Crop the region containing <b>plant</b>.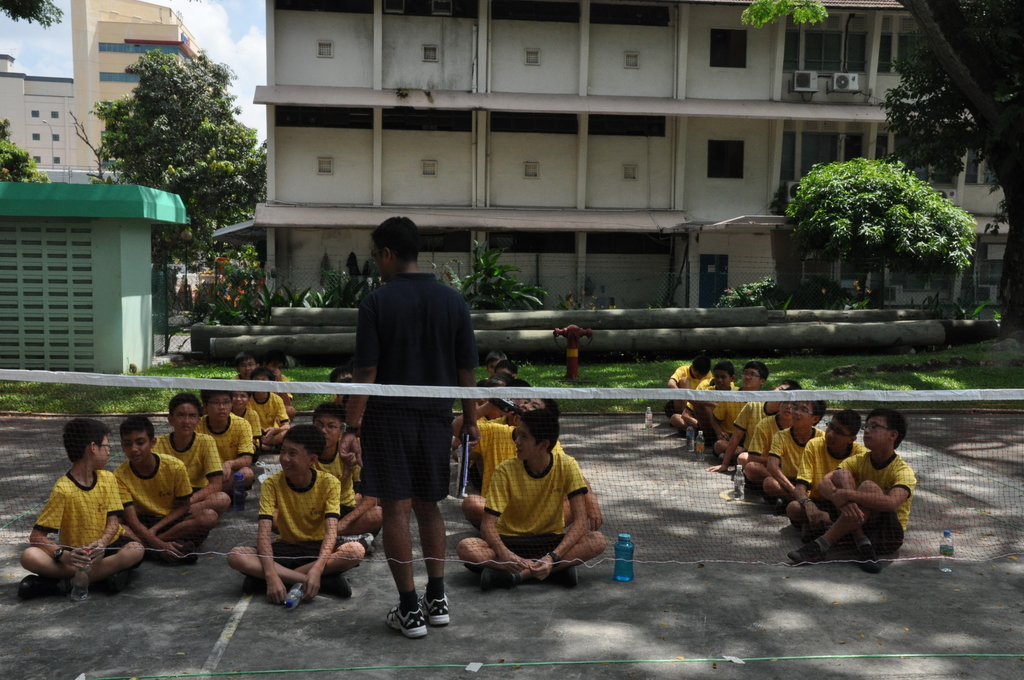
Crop region: (x1=716, y1=277, x2=801, y2=309).
